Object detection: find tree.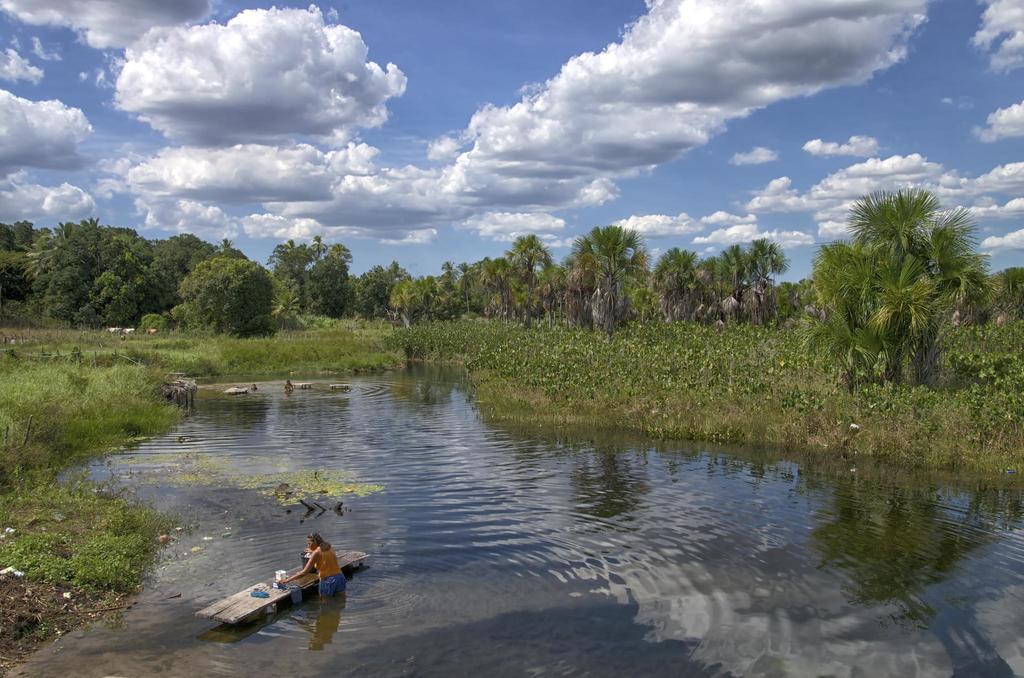
x1=264, y1=231, x2=315, y2=318.
